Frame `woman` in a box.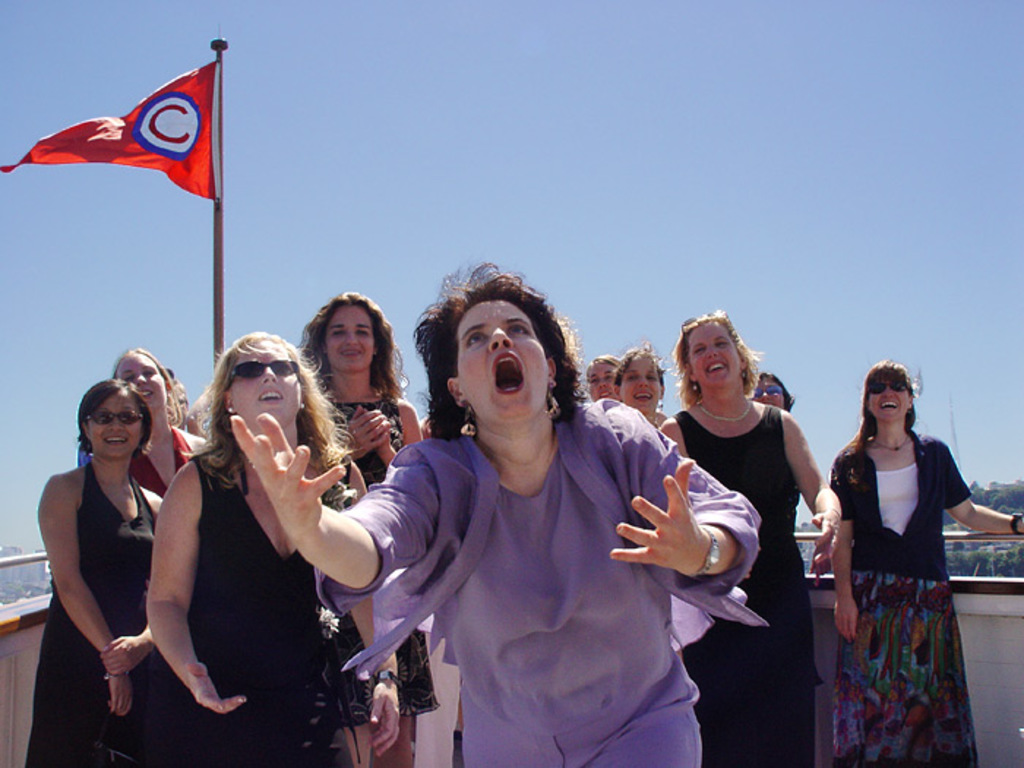
[x1=749, y1=369, x2=797, y2=415].
